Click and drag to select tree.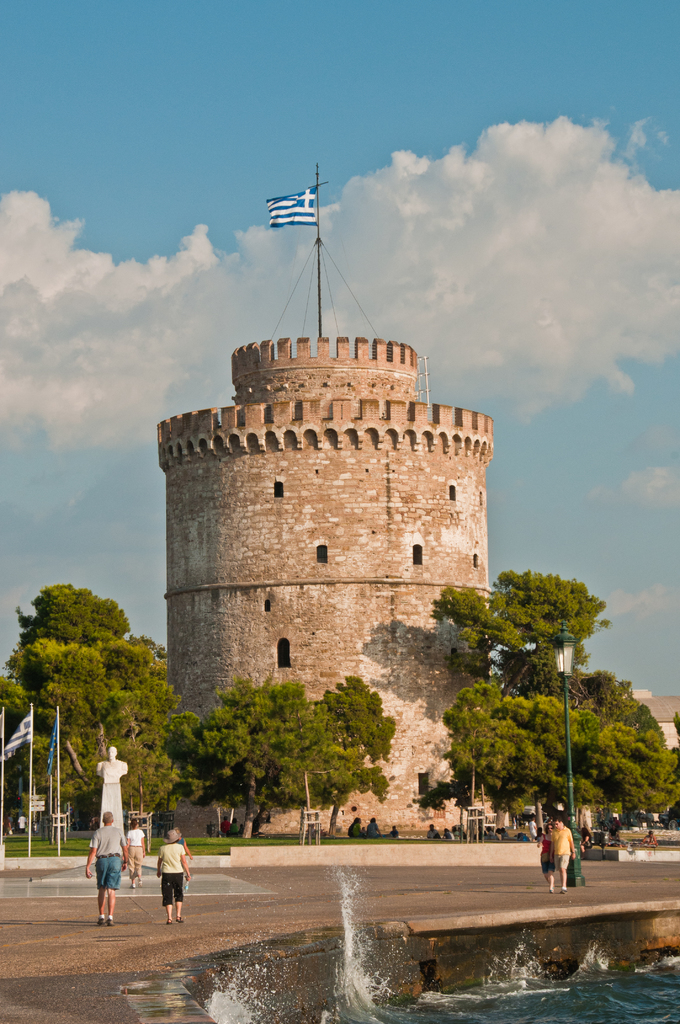
Selection: [0,659,58,848].
